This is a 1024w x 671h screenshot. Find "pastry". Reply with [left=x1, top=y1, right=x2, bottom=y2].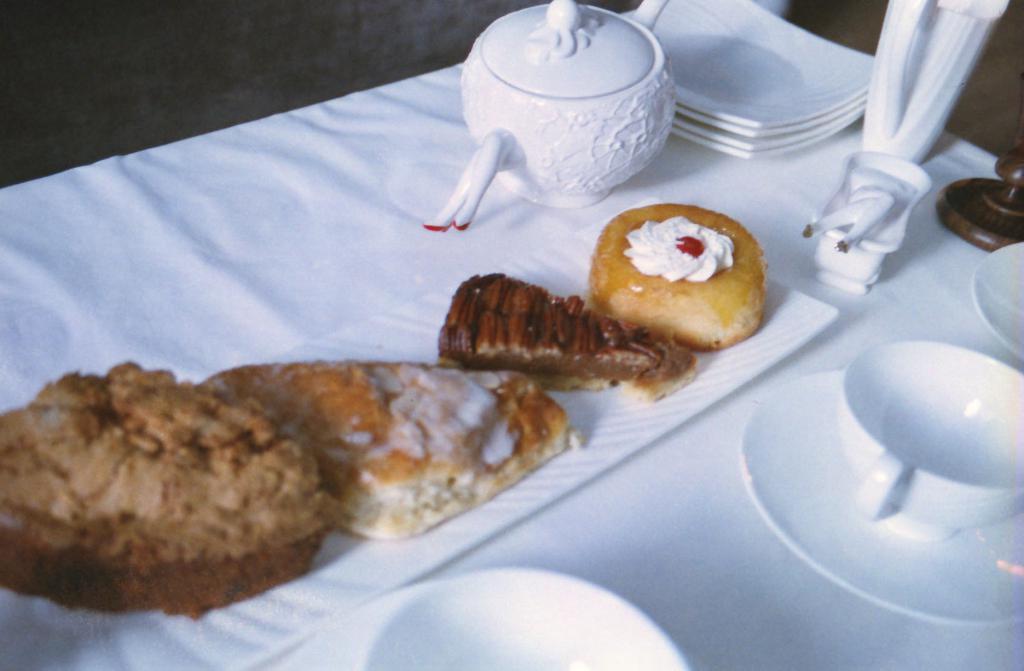
[left=0, top=362, right=330, bottom=606].
